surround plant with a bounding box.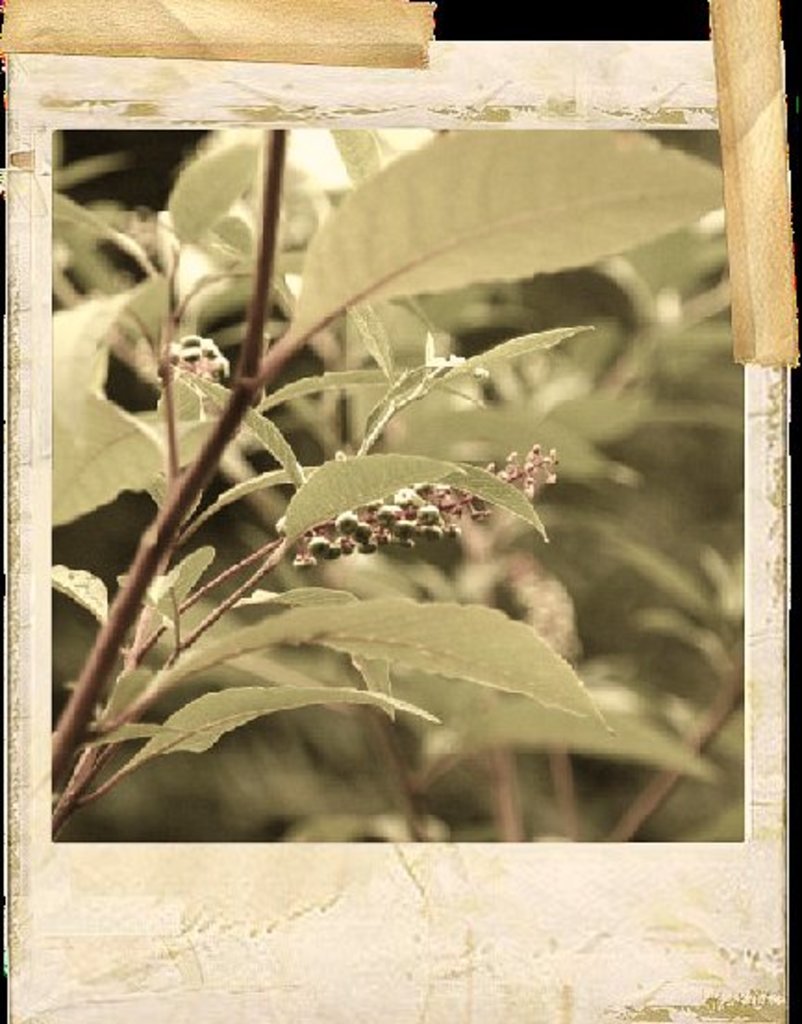
region(6, 63, 748, 918).
